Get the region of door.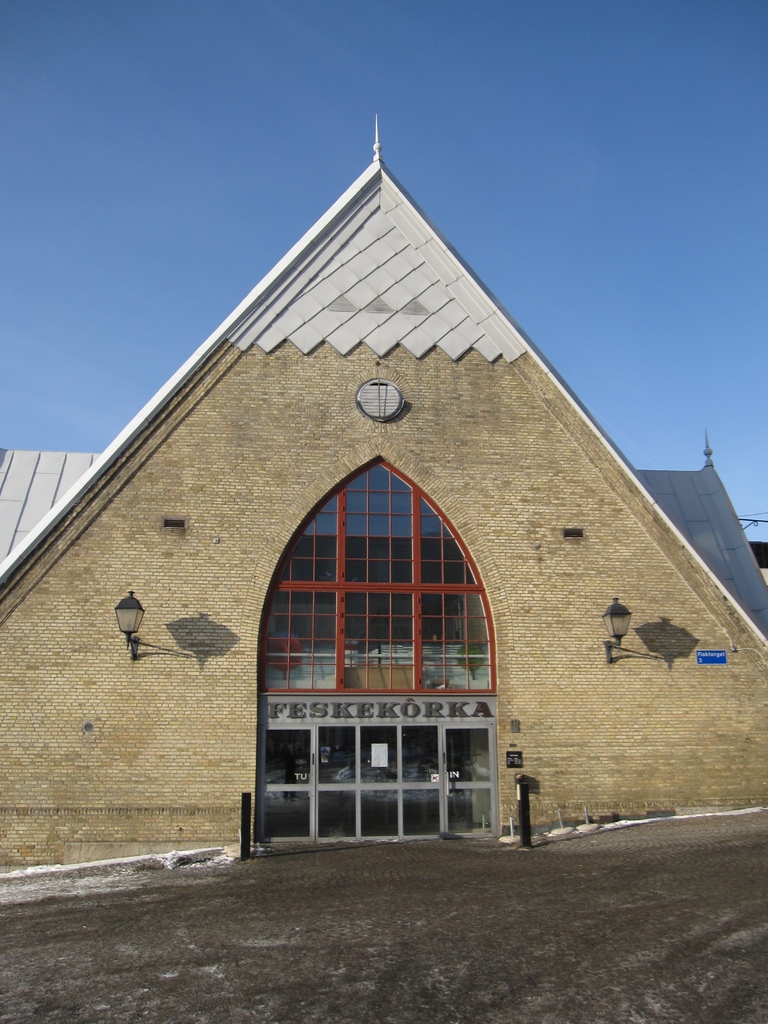
<region>439, 719, 497, 838</region>.
